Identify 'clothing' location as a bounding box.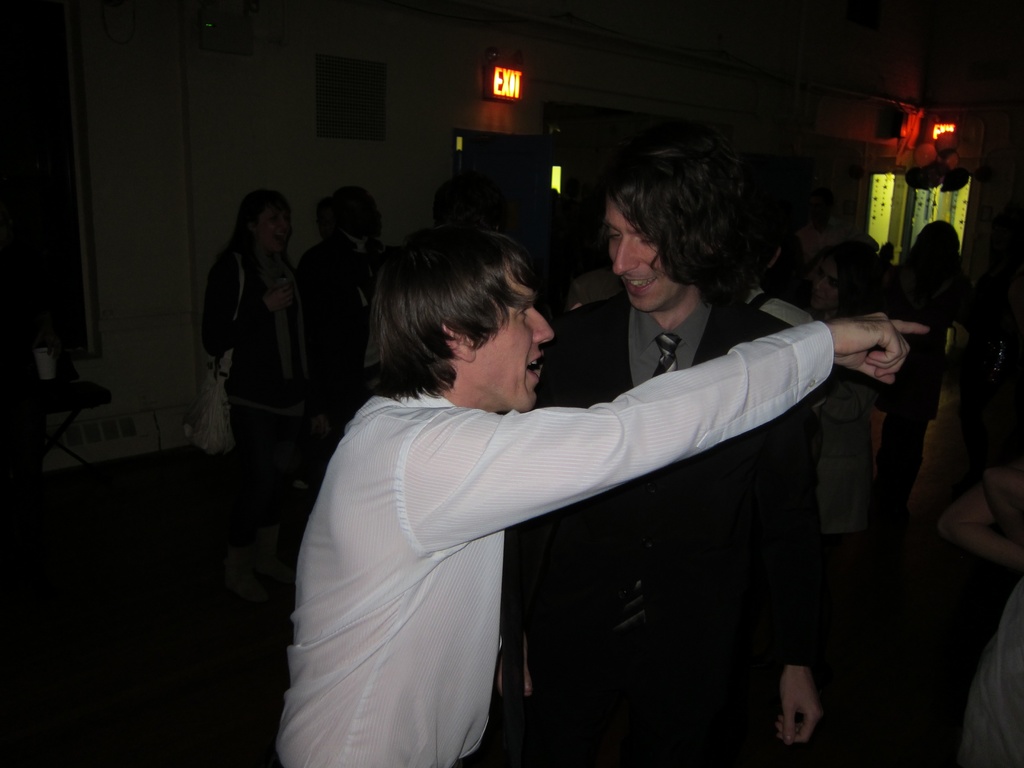
crop(957, 579, 1023, 767).
